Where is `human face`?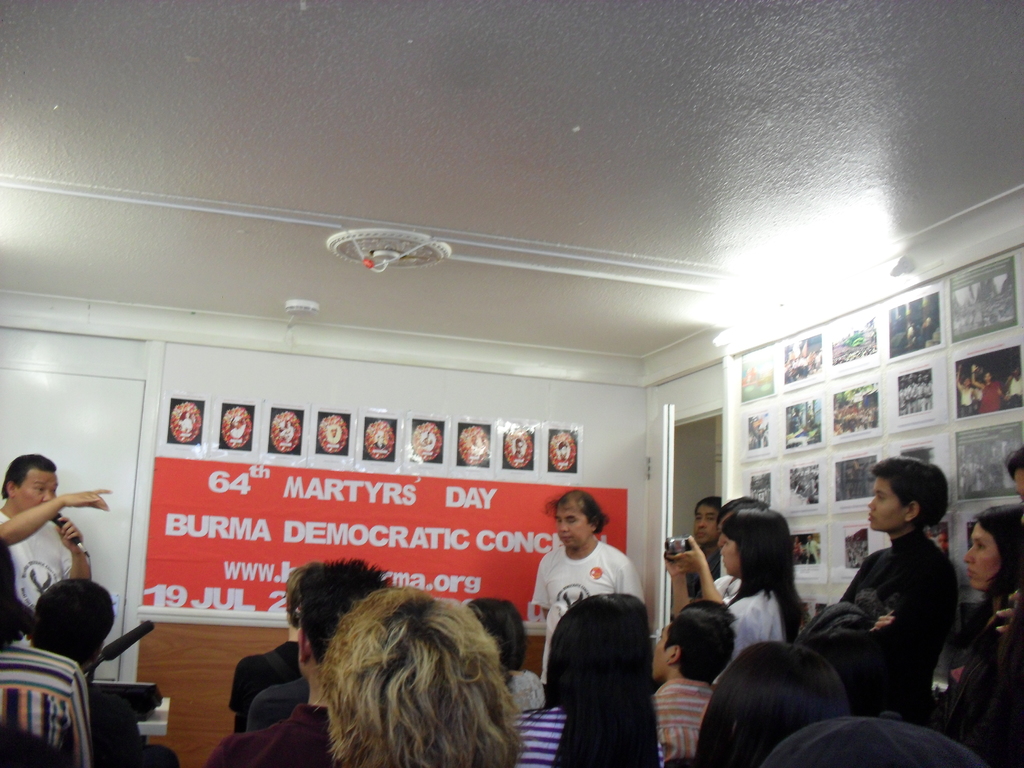
[868, 465, 911, 525].
